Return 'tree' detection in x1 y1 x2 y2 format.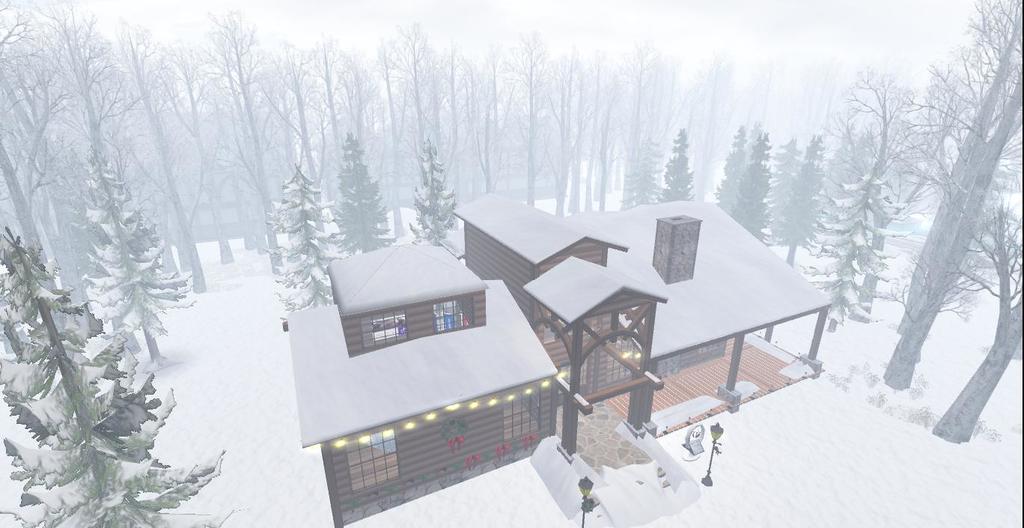
409 146 456 248.
